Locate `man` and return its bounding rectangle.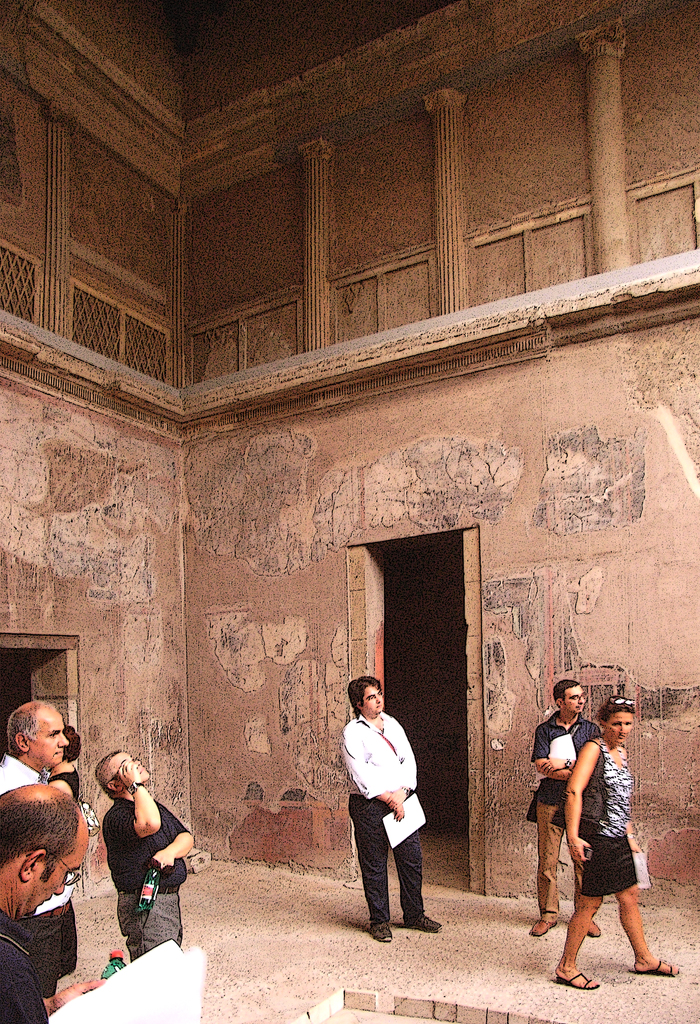
locate(0, 701, 74, 1000).
